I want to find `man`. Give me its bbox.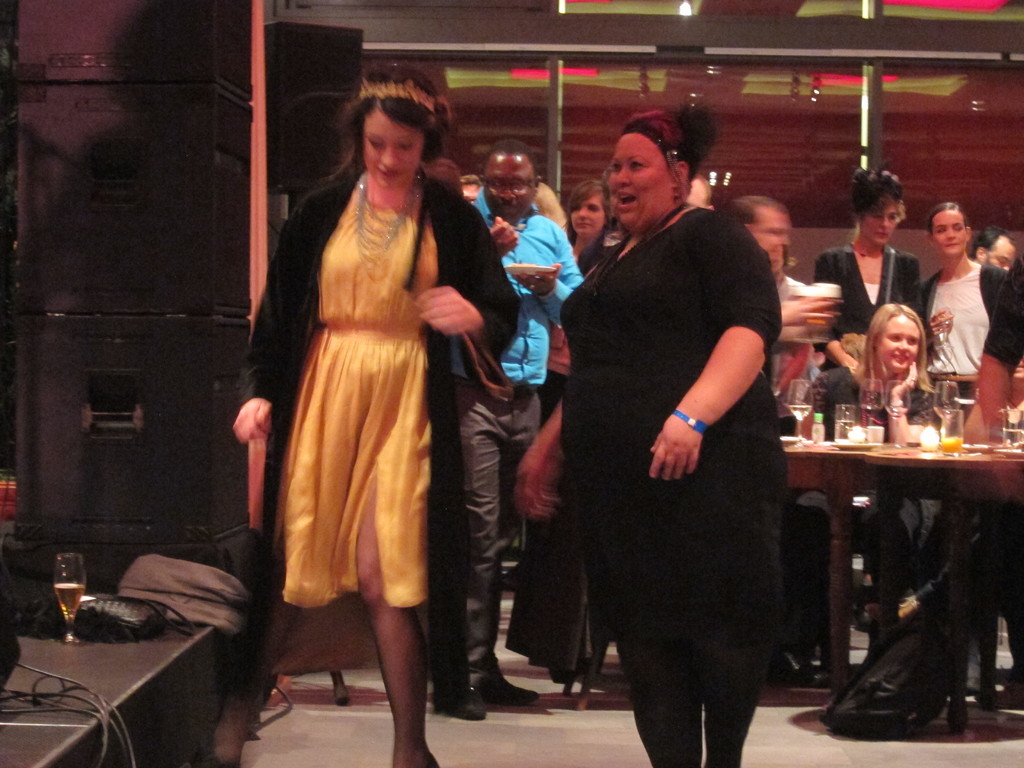
l=844, t=180, r=920, b=324.
